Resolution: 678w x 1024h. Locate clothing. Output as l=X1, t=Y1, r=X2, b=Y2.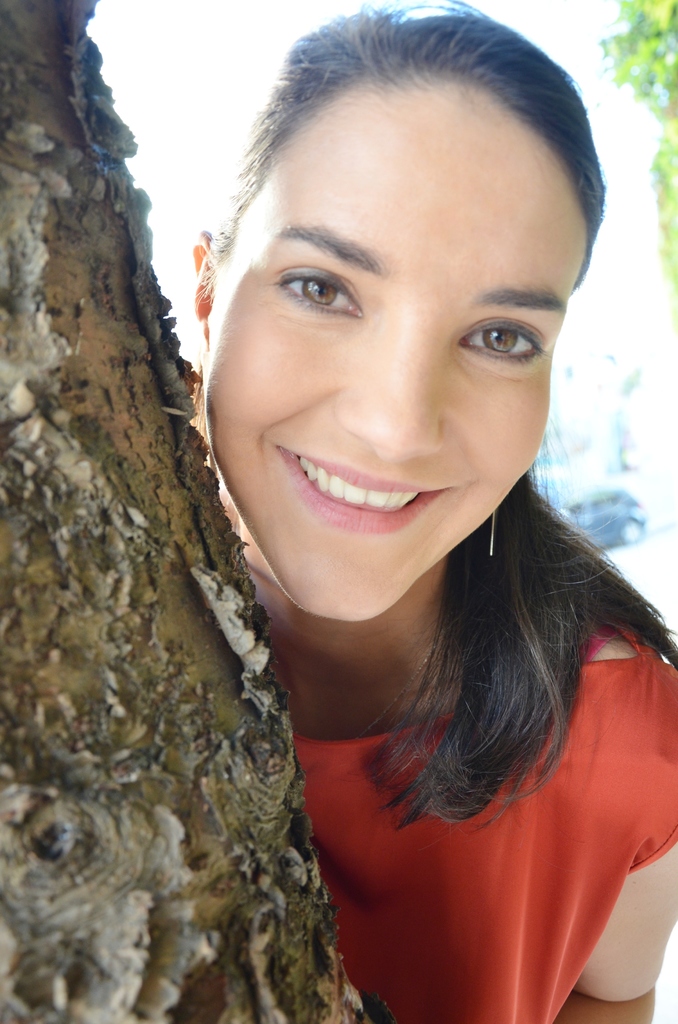
l=265, t=627, r=675, b=982.
